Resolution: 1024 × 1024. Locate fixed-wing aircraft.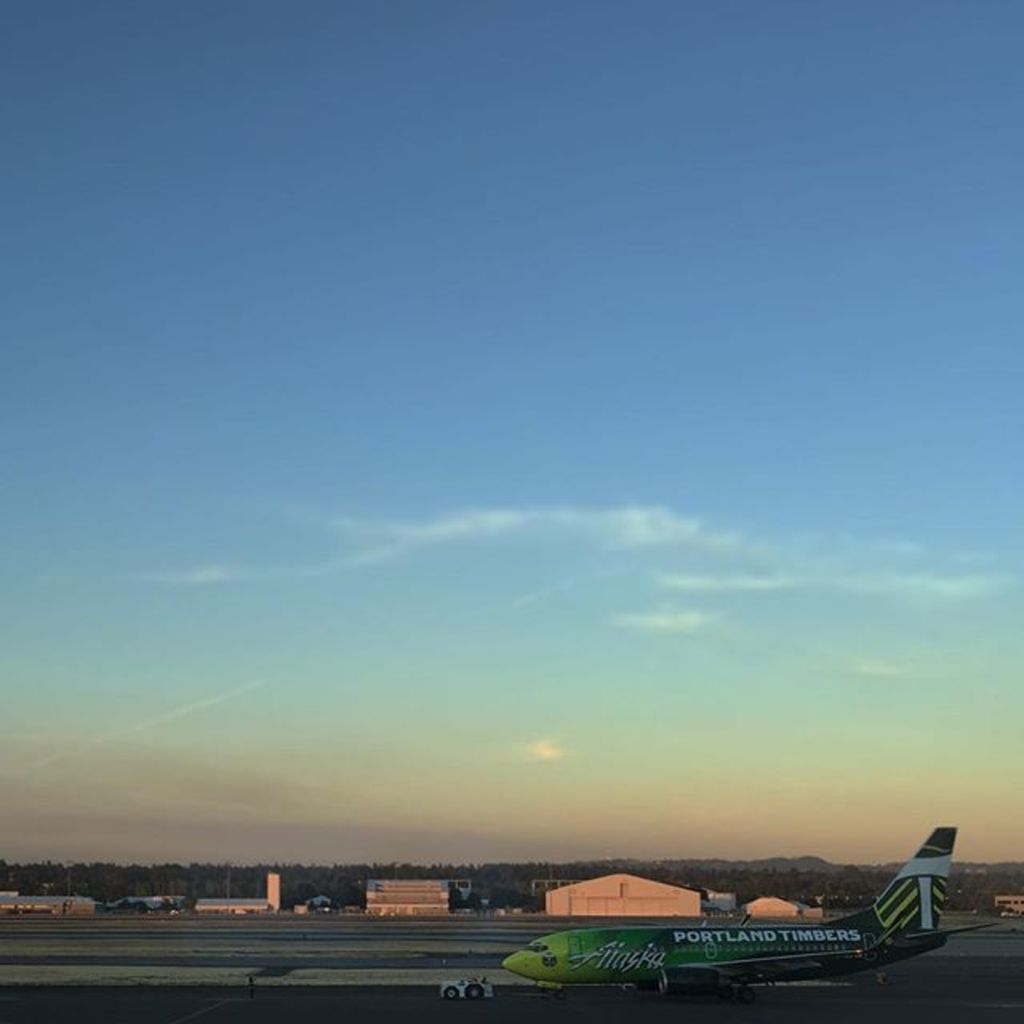
Rect(491, 830, 1002, 997).
